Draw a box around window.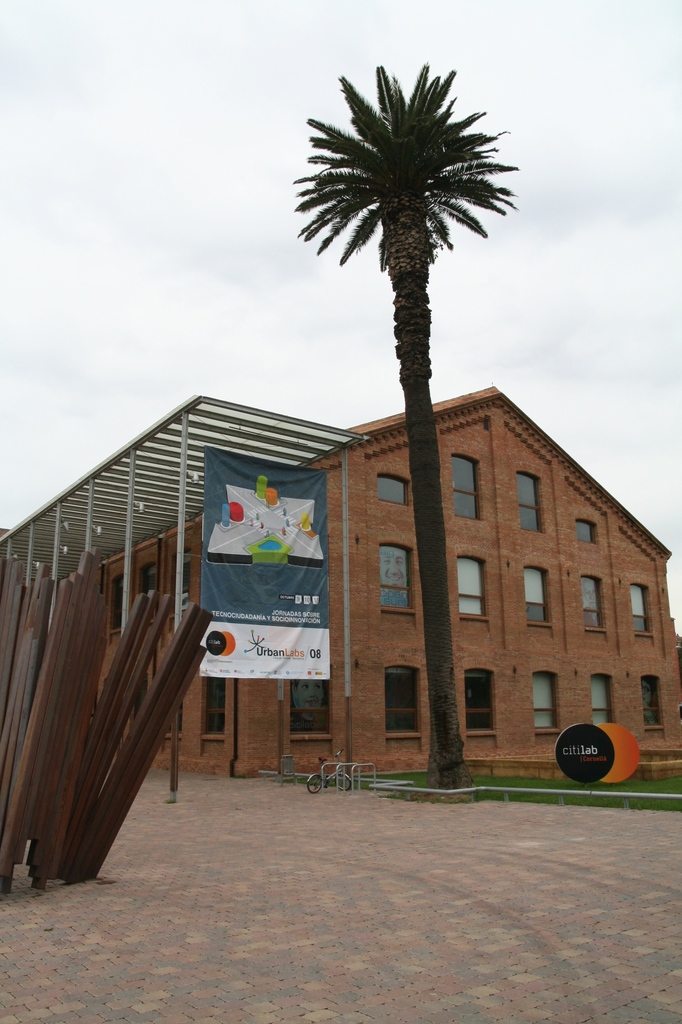
pyautogui.locateOnScreen(524, 567, 548, 623).
